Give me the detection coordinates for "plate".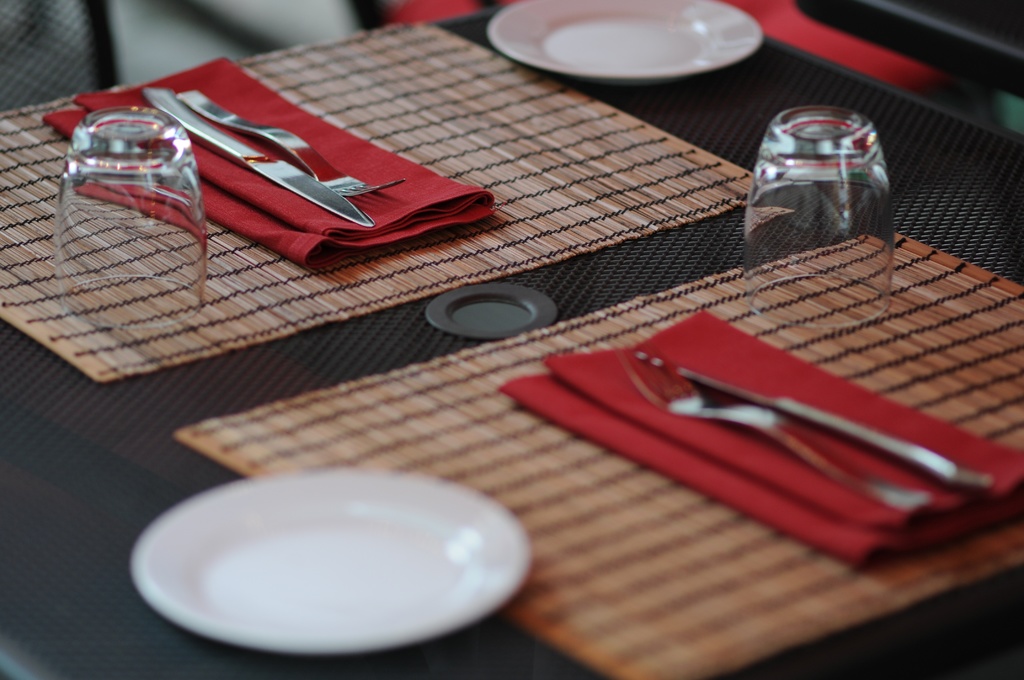
[x1=485, y1=3, x2=762, y2=79].
